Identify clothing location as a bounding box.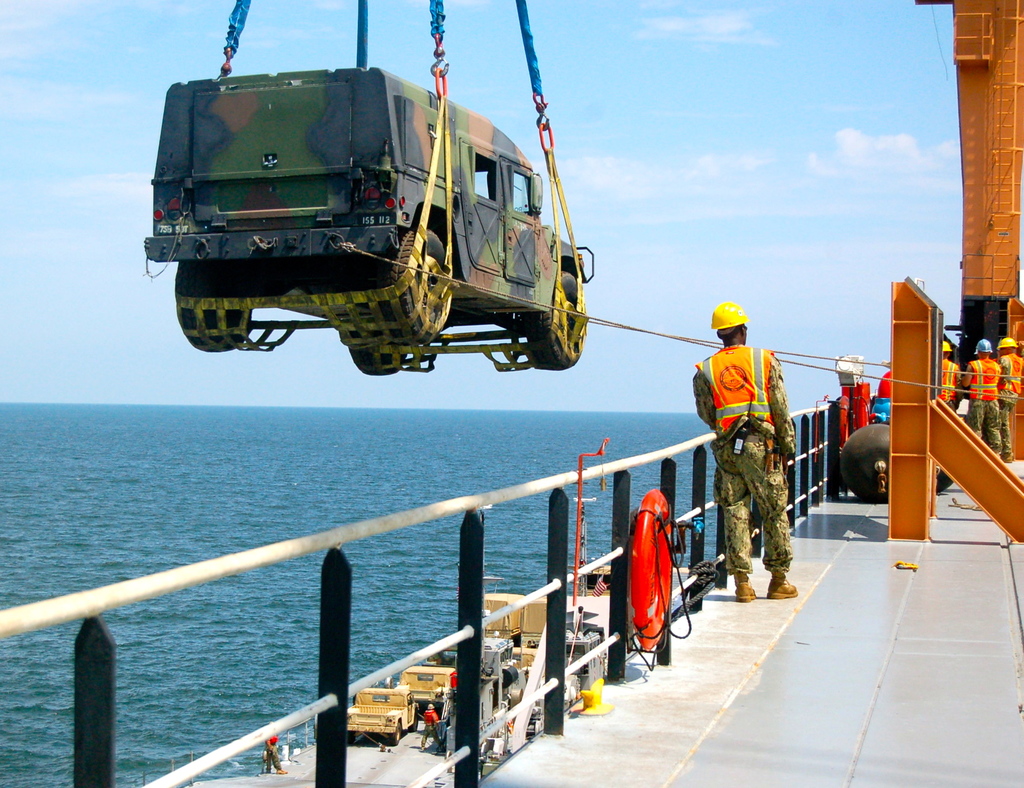
pyautogui.locateOnScreen(936, 360, 959, 403).
